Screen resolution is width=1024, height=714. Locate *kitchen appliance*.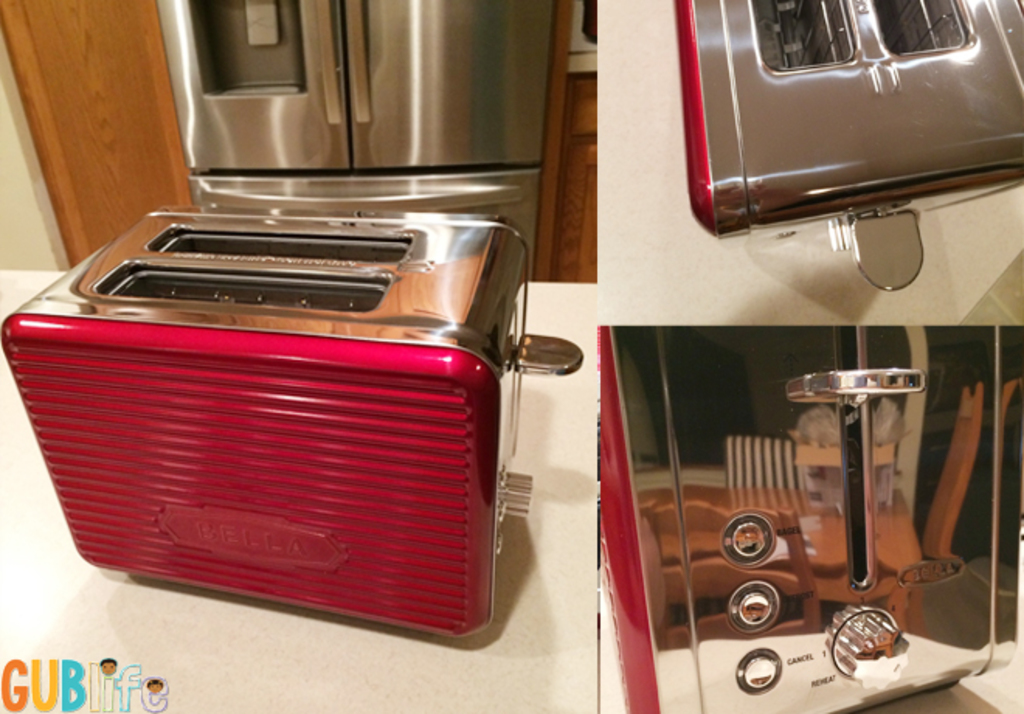
{"x1": 161, "y1": 0, "x2": 552, "y2": 278}.
